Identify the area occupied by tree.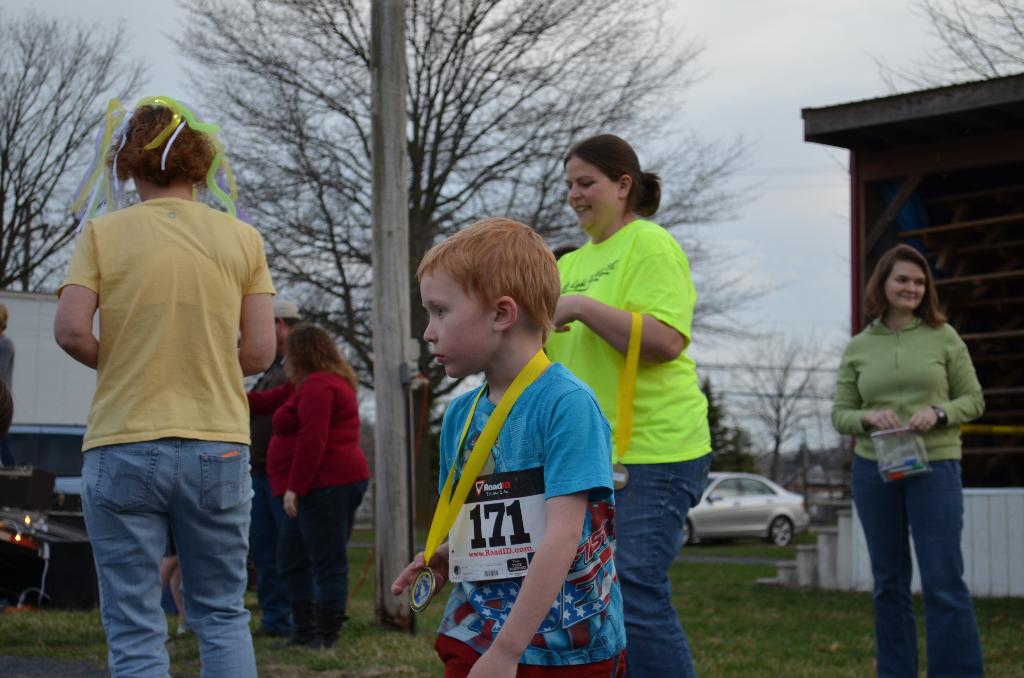
Area: locate(712, 325, 846, 483).
